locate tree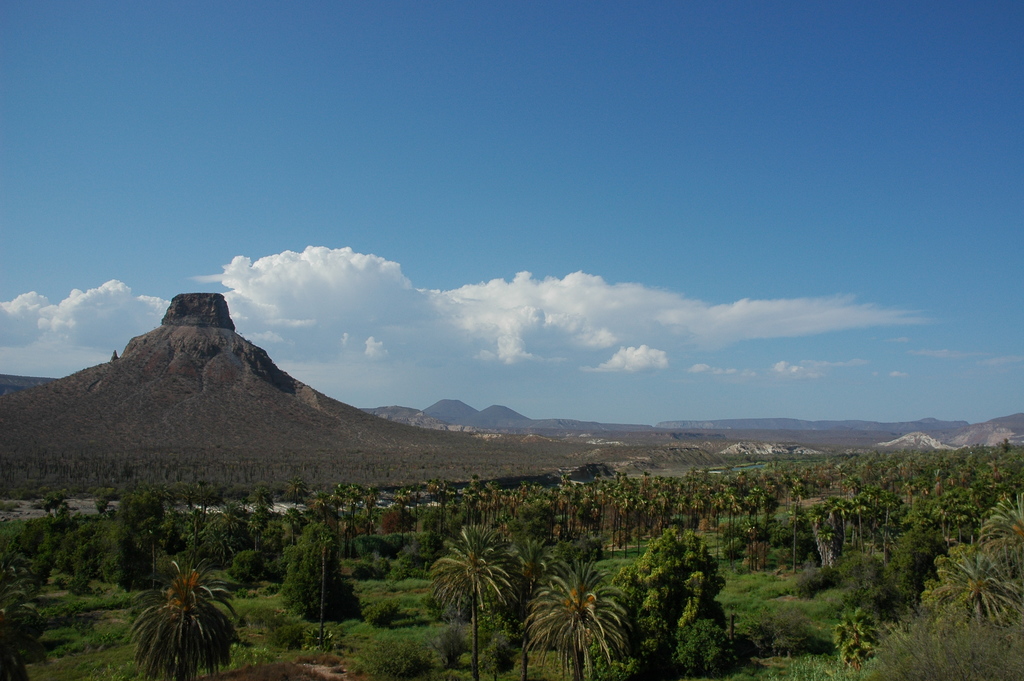
<bbox>872, 614, 1023, 680</bbox>
